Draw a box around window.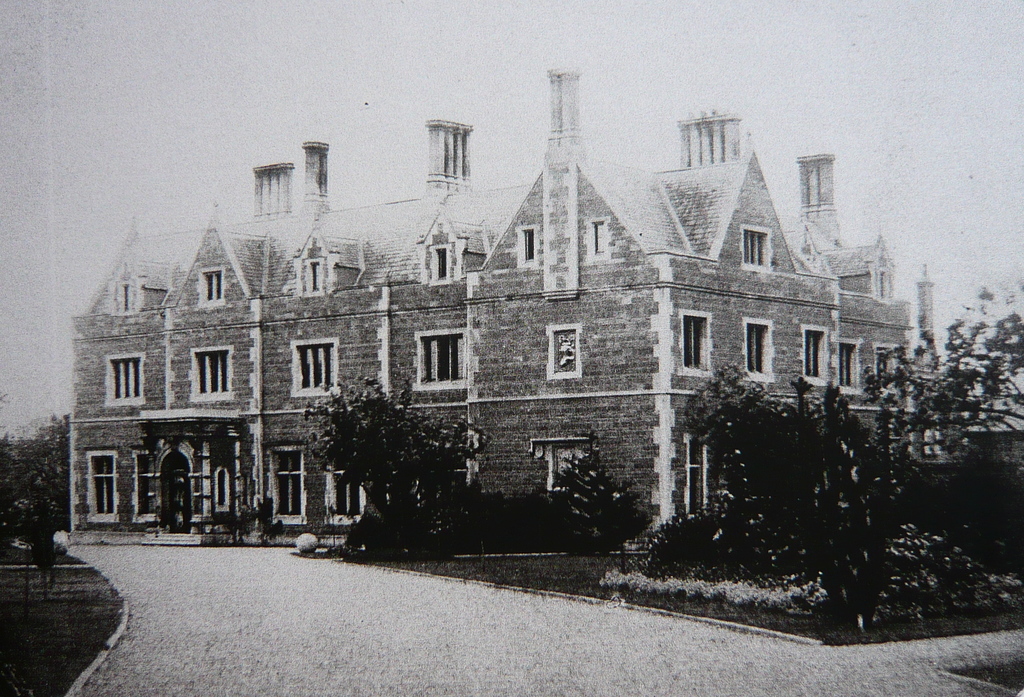
251,167,294,214.
